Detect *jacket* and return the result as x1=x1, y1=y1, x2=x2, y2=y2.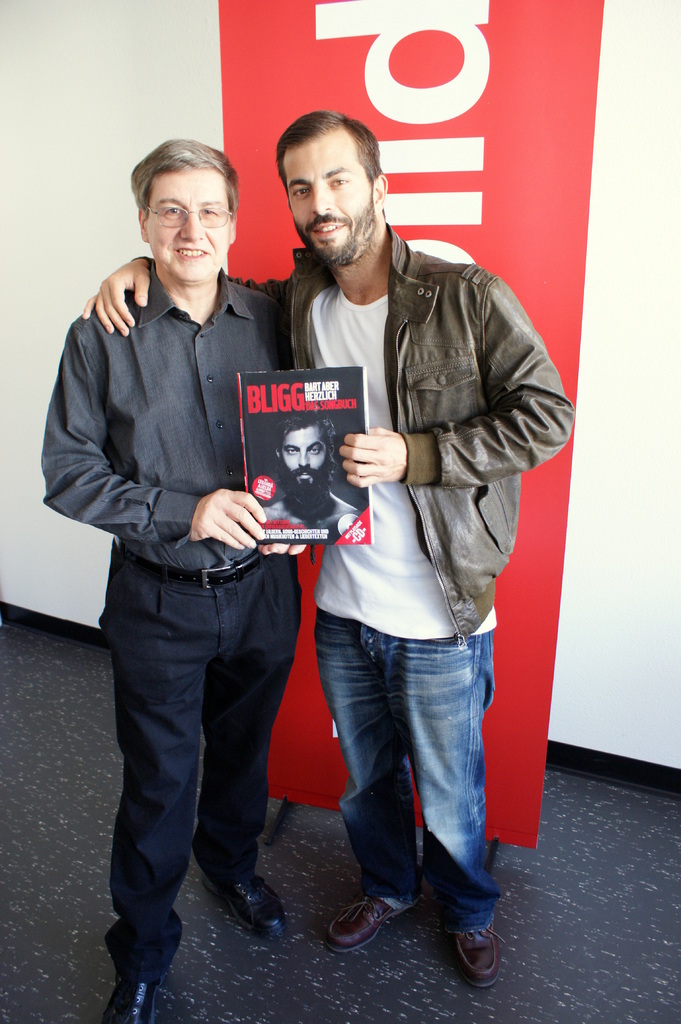
x1=258, y1=194, x2=548, y2=627.
